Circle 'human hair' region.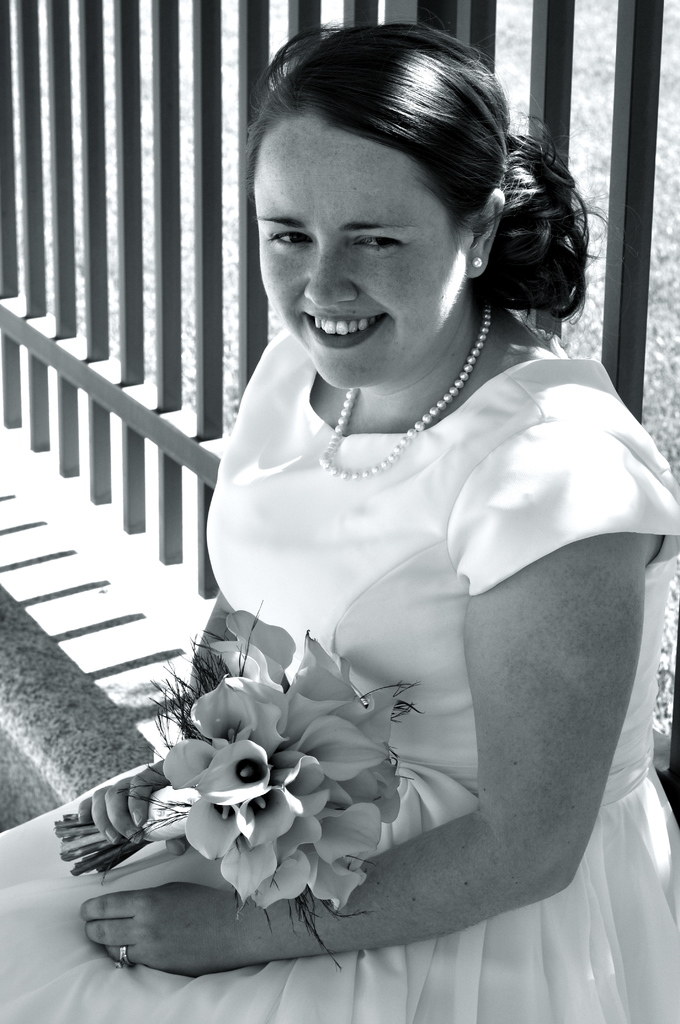
Region: <bbox>441, 114, 589, 340</bbox>.
